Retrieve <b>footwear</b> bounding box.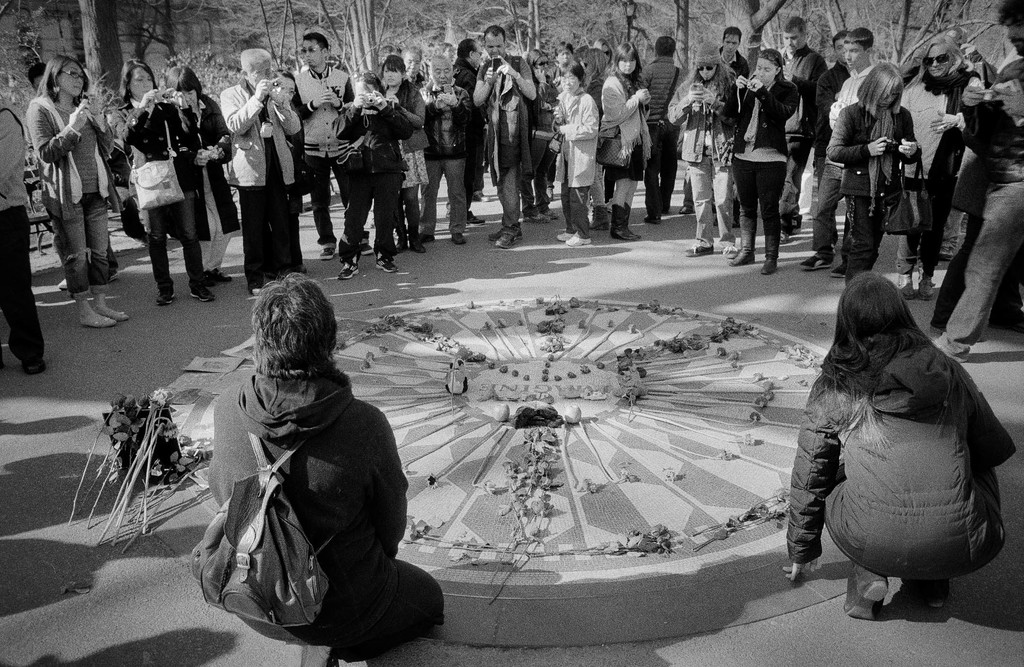
Bounding box: (x1=570, y1=221, x2=593, y2=239).
